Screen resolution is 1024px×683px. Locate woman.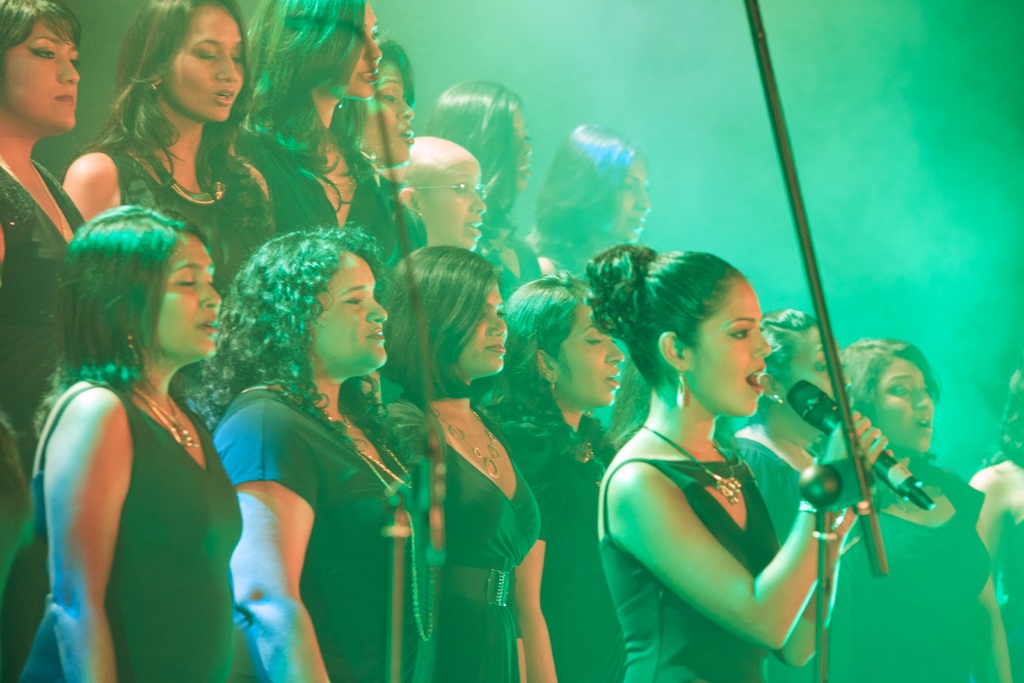
<region>371, 242, 540, 682</region>.
